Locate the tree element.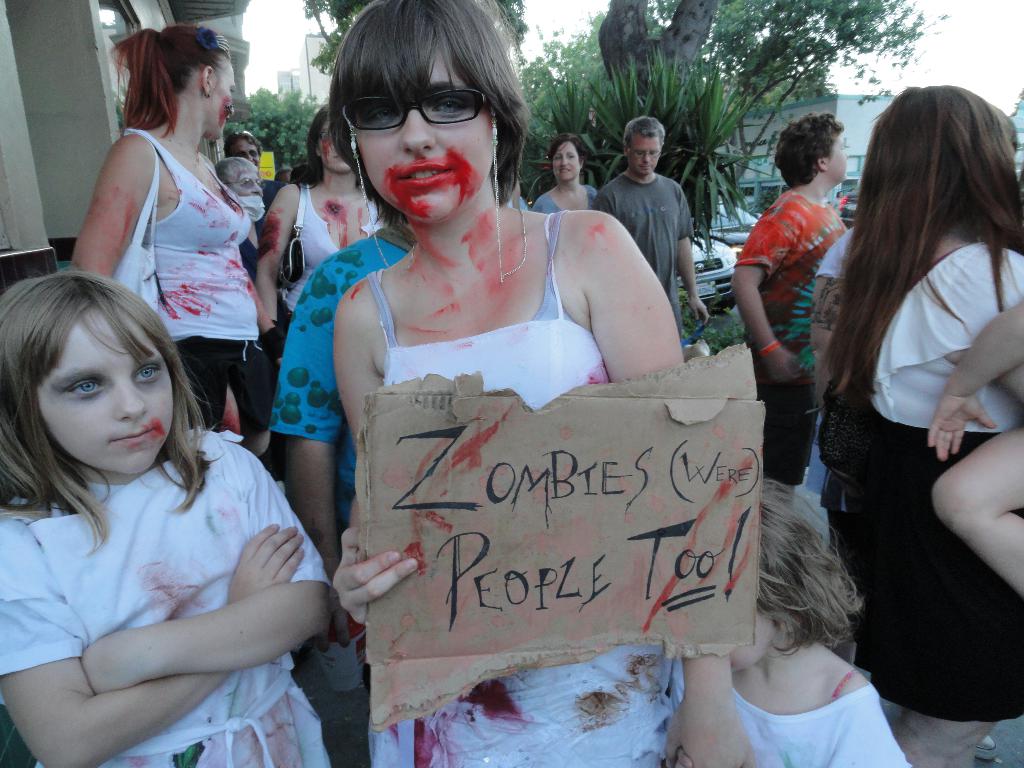
Element bbox: locate(504, 28, 592, 190).
